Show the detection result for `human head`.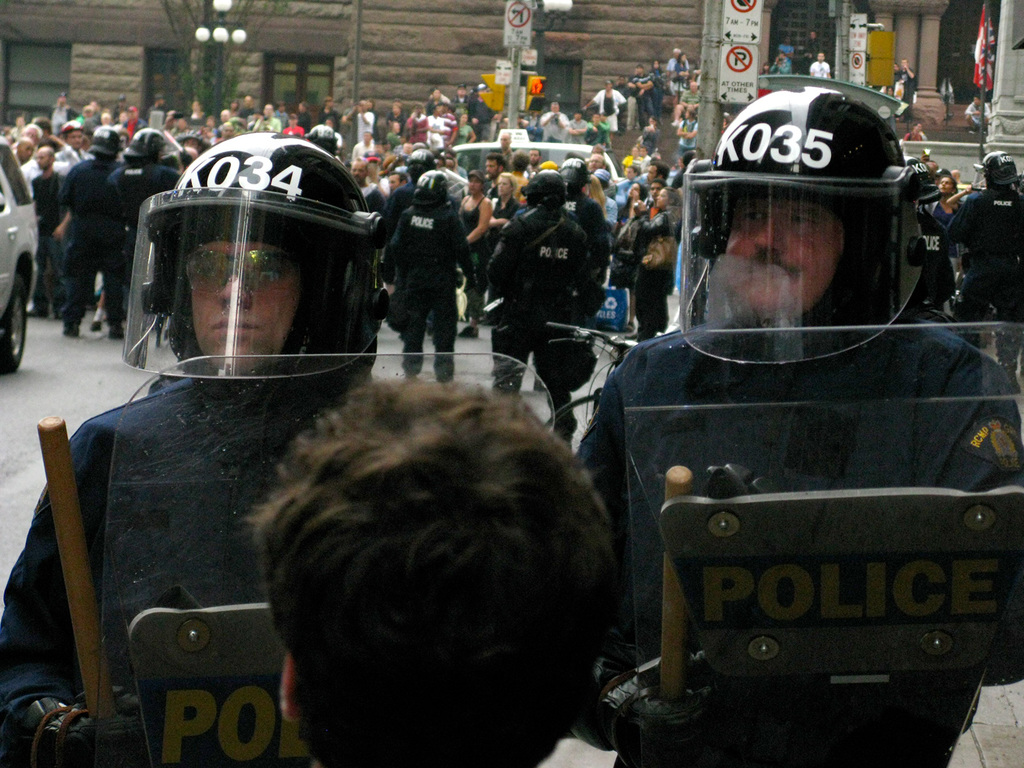
[216, 364, 636, 767].
